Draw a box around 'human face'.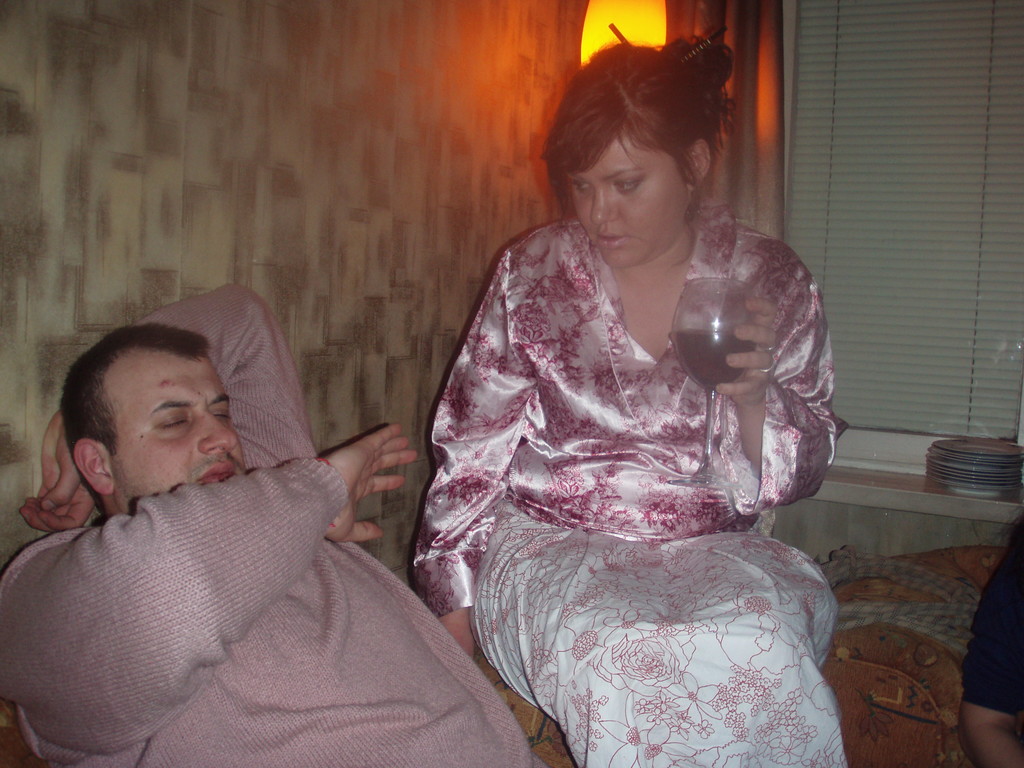
{"left": 568, "top": 131, "right": 692, "bottom": 268}.
